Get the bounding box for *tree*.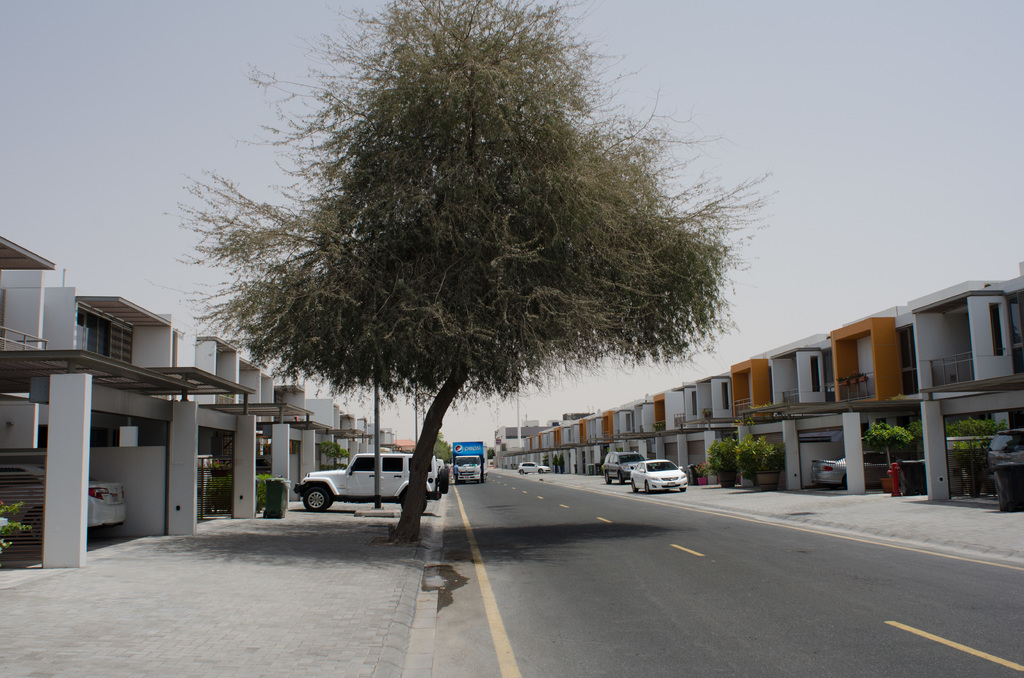
<region>540, 454, 547, 468</region>.
